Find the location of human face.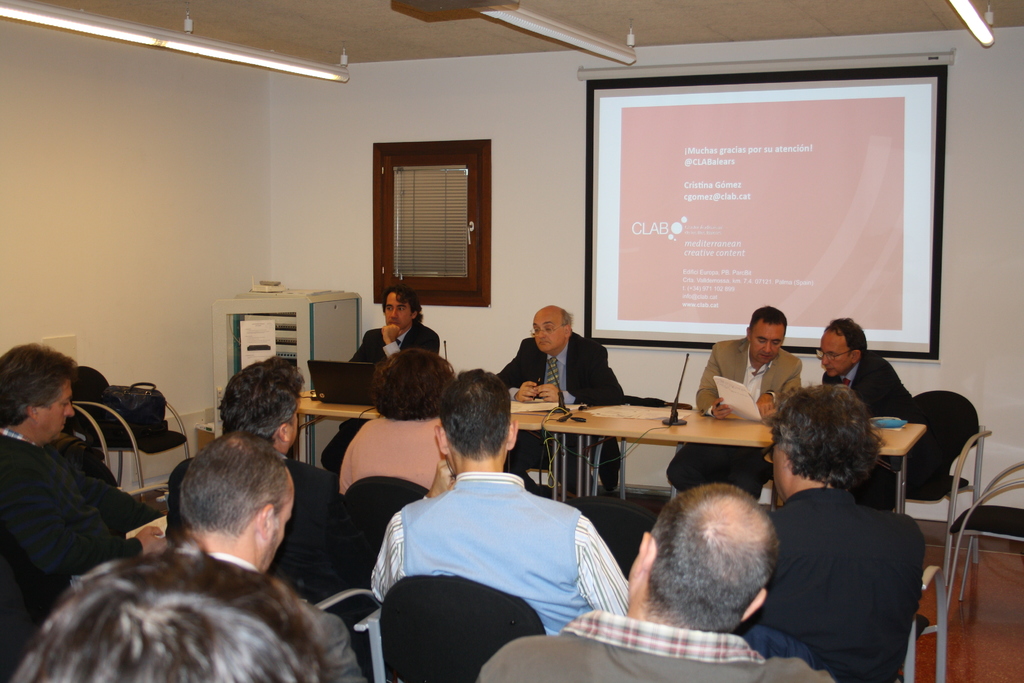
Location: region(383, 292, 414, 332).
